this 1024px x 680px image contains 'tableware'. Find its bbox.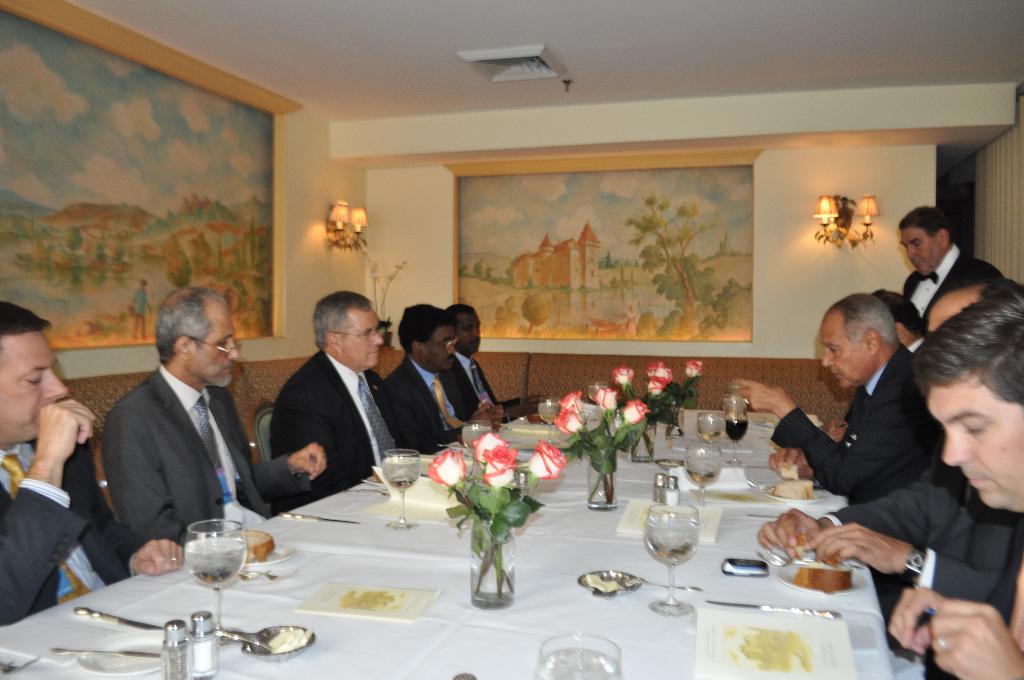
l=452, t=671, r=477, b=679.
